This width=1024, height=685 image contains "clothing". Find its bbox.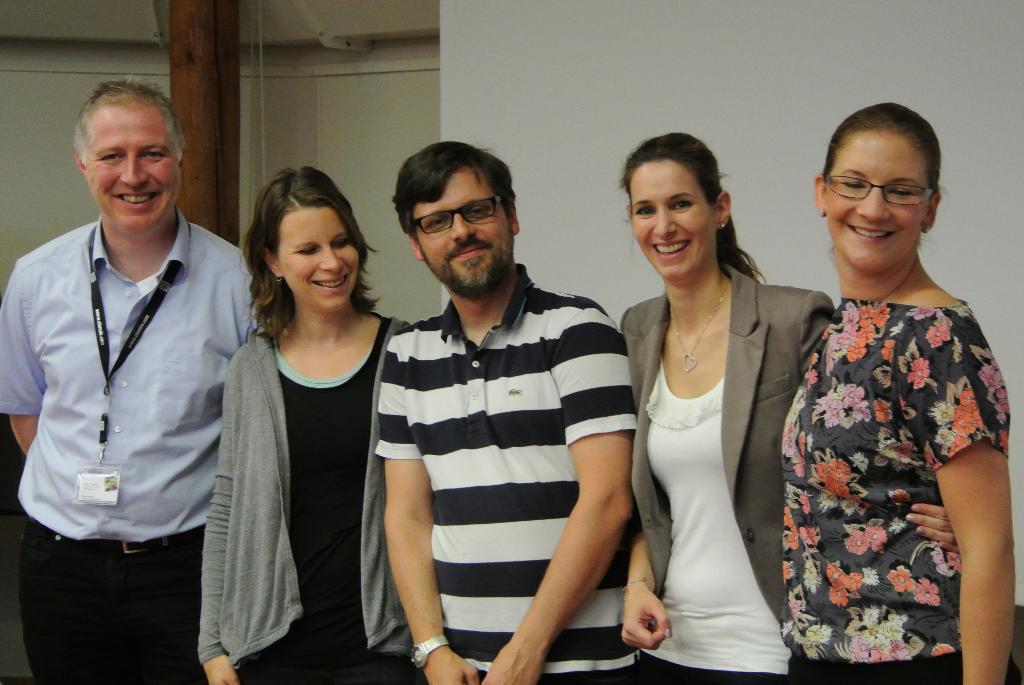
bbox=[0, 207, 264, 684].
